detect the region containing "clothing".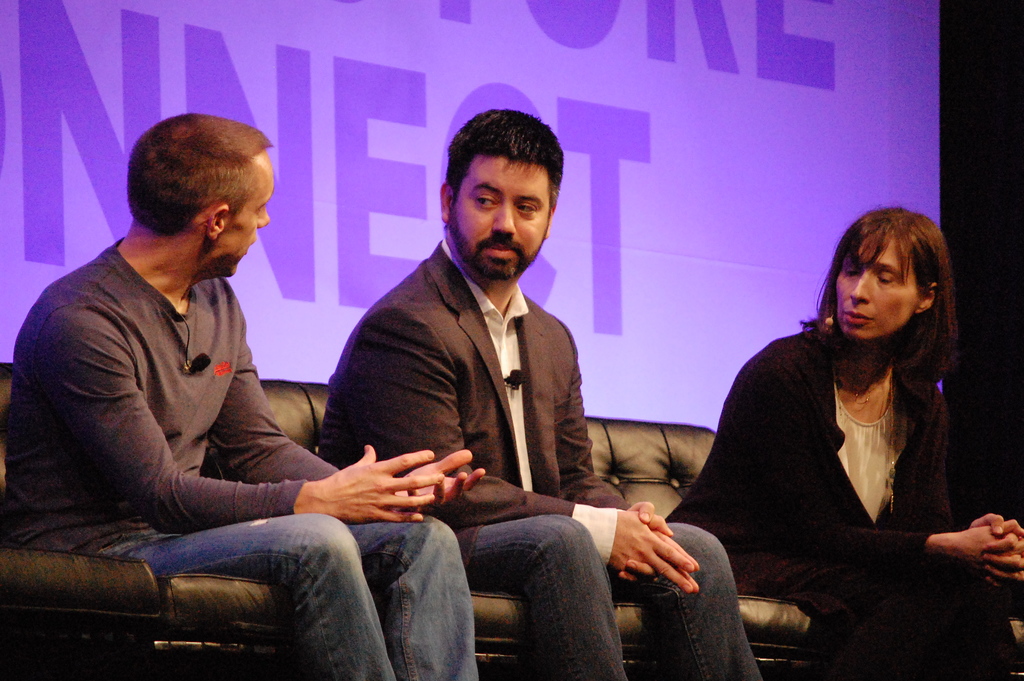
[685, 261, 991, 650].
